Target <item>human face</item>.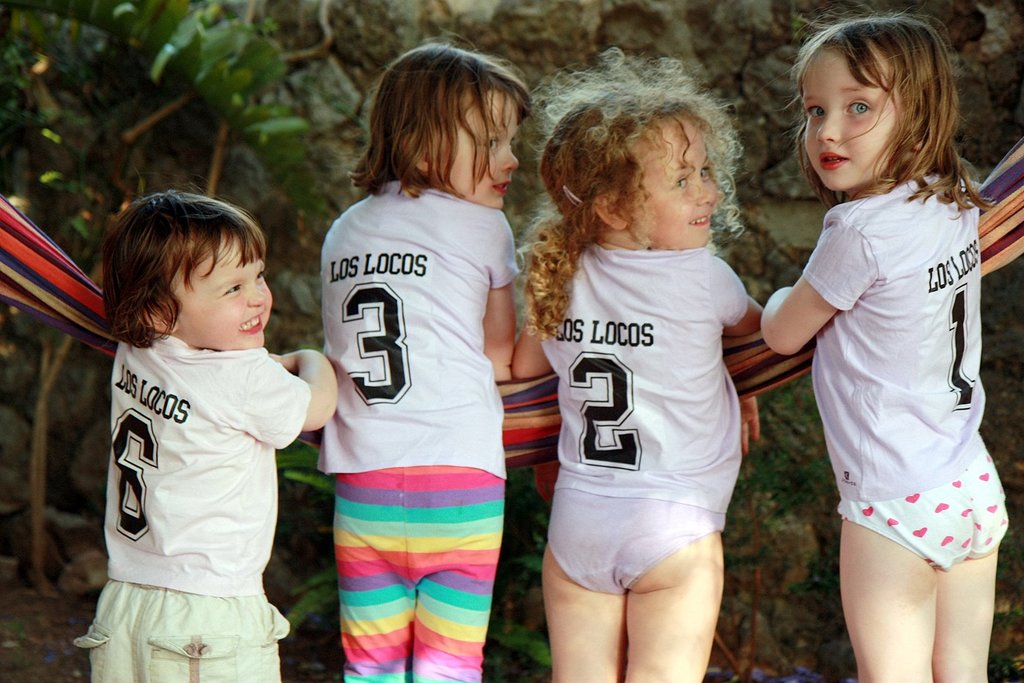
Target region: {"x1": 173, "y1": 235, "x2": 268, "y2": 352}.
